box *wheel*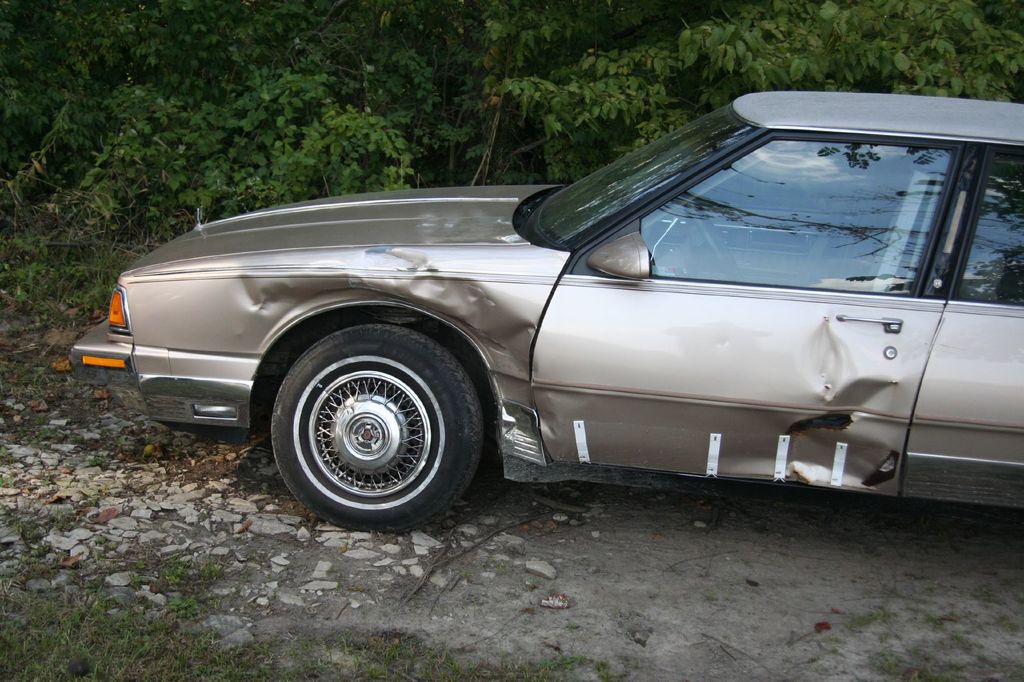
region(684, 199, 742, 280)
